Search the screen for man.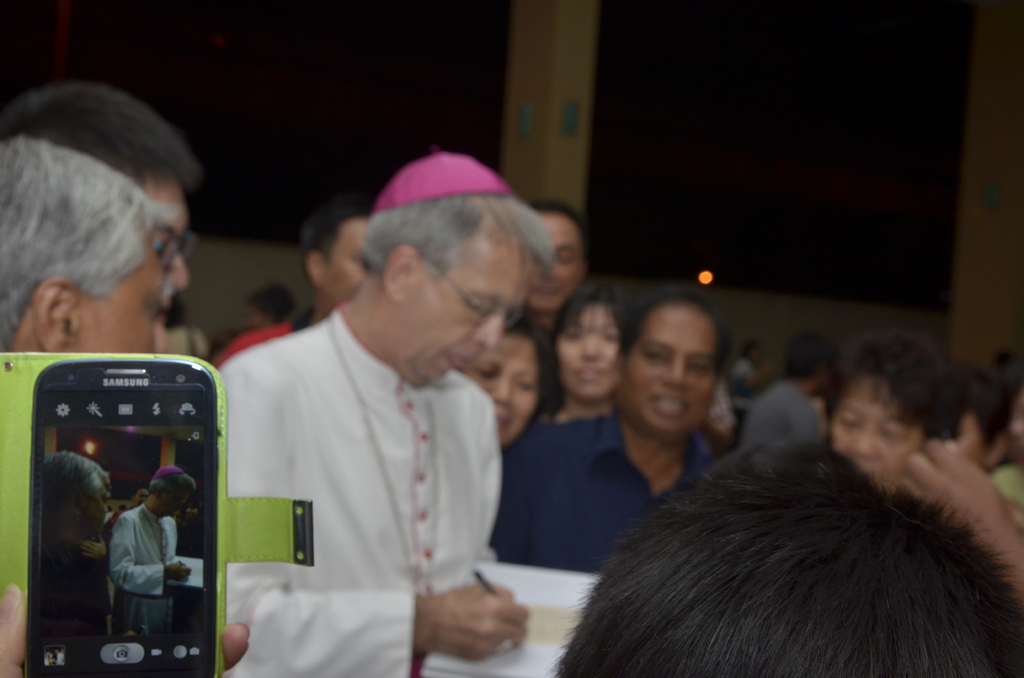
Found at x1=487 y1=291 x2=731 y2=591.
